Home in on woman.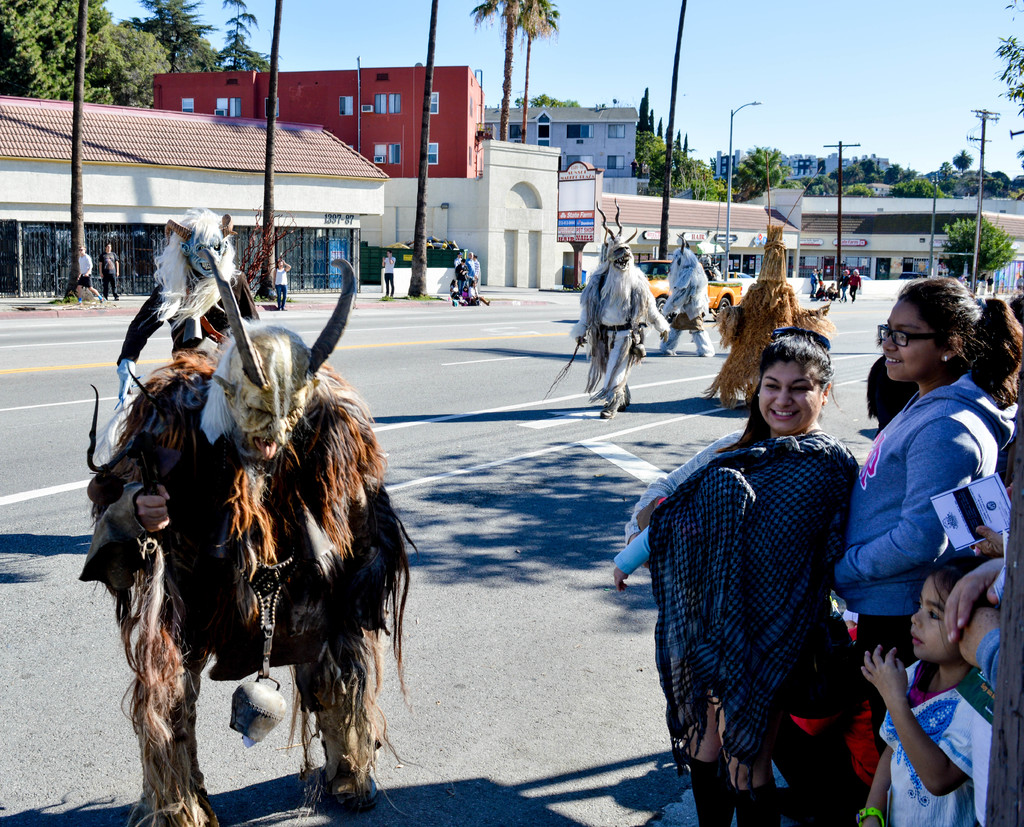
Homed in at [849,273,1007,789].
